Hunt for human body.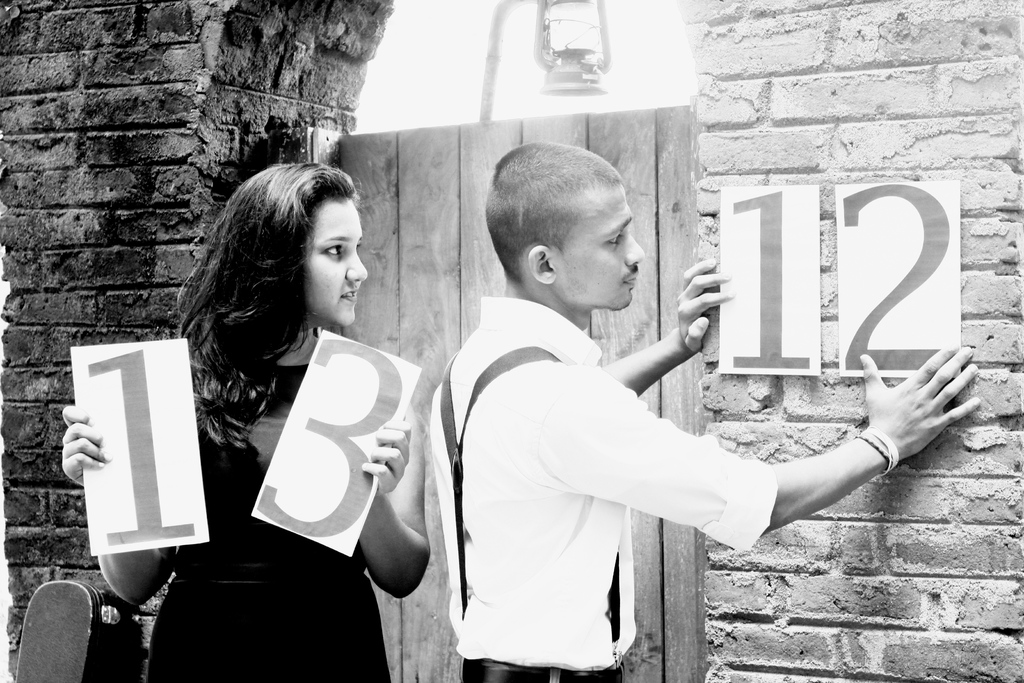
Hunted down at Rect(63, 320, 434, 682).
